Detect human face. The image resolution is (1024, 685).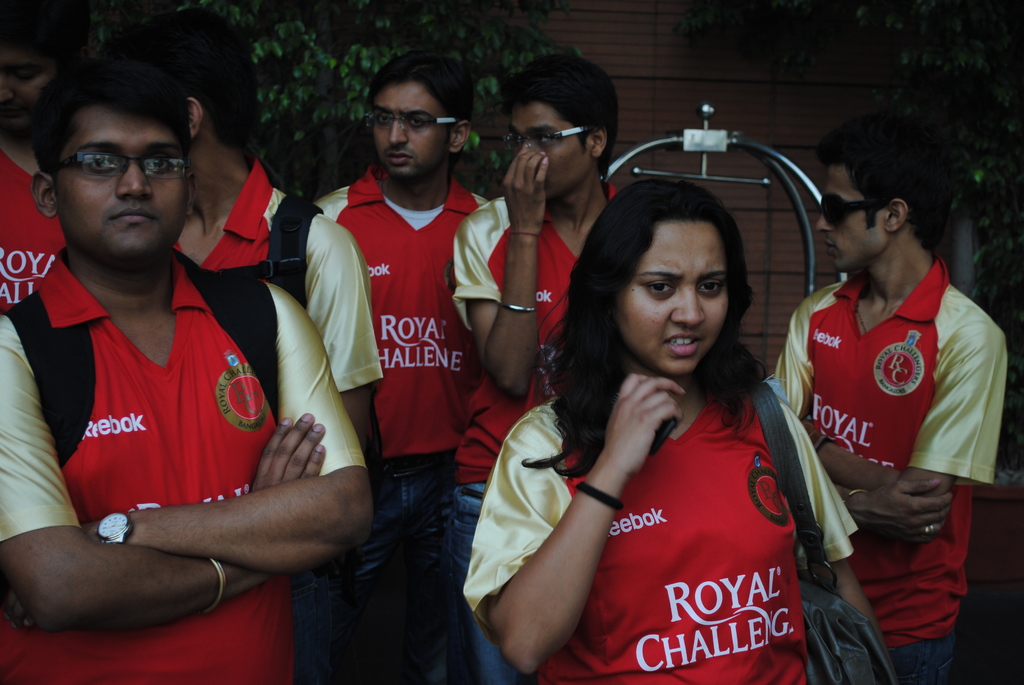
(509,100,595,197).
